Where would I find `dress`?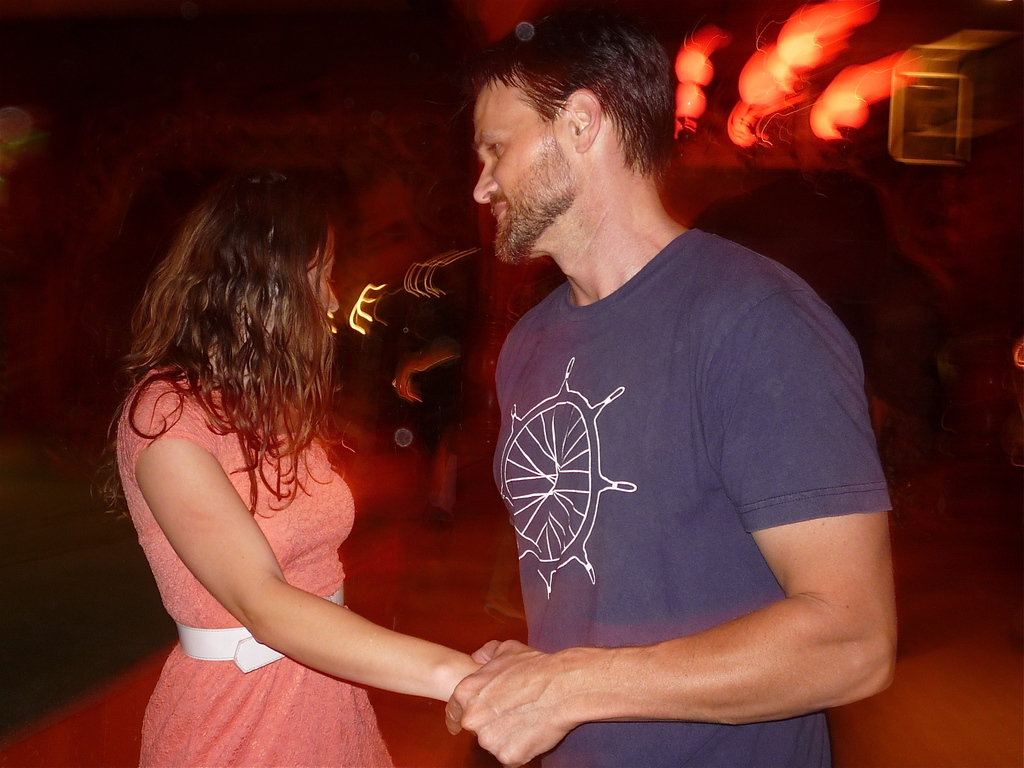
At 116/365/392/767.
